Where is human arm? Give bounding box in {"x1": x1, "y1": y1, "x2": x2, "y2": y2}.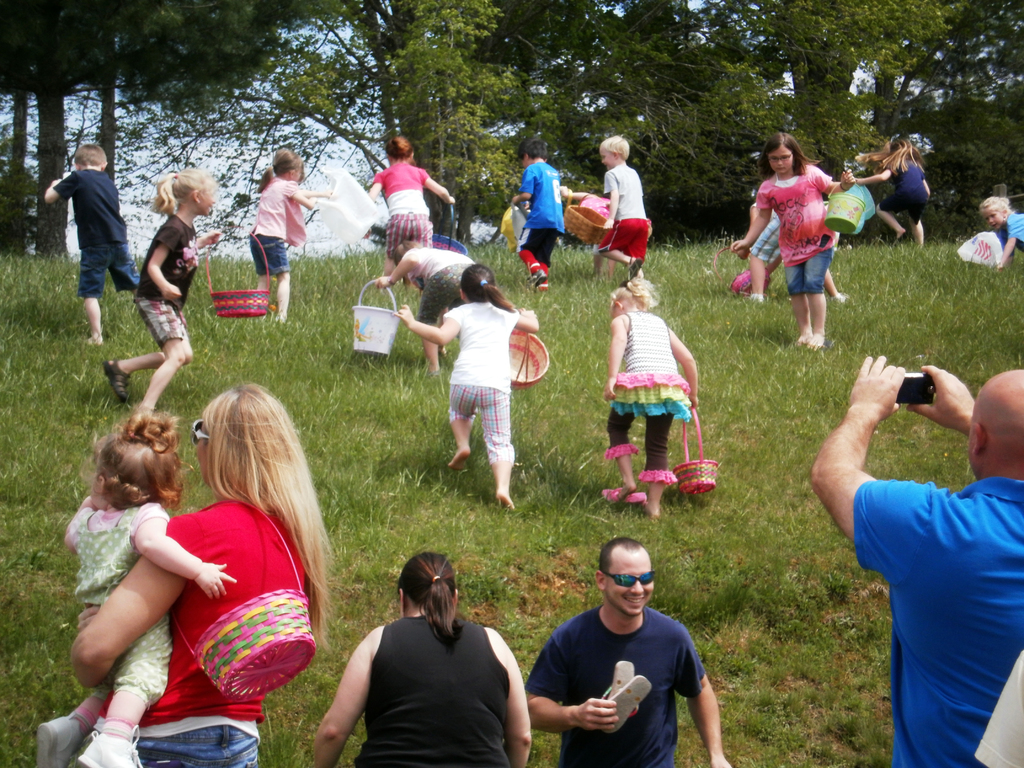
{"x1": 42, "y1": 166, "x2": 87, "y2": 209}.
